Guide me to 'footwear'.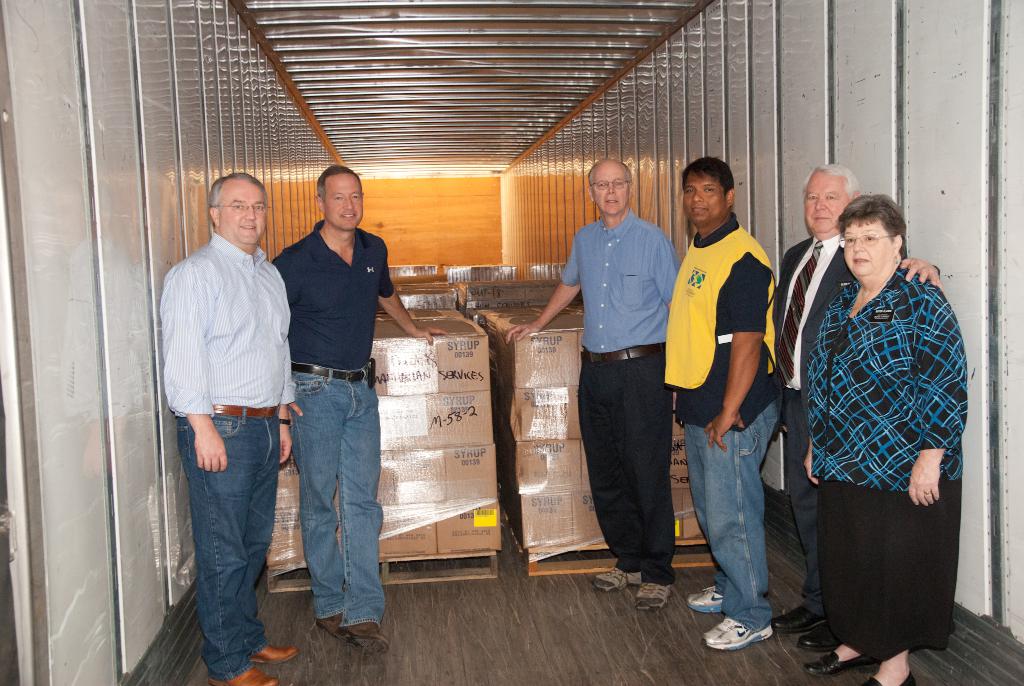
Guidance: (x1=211, y1=661, x2=289, y2=685).
